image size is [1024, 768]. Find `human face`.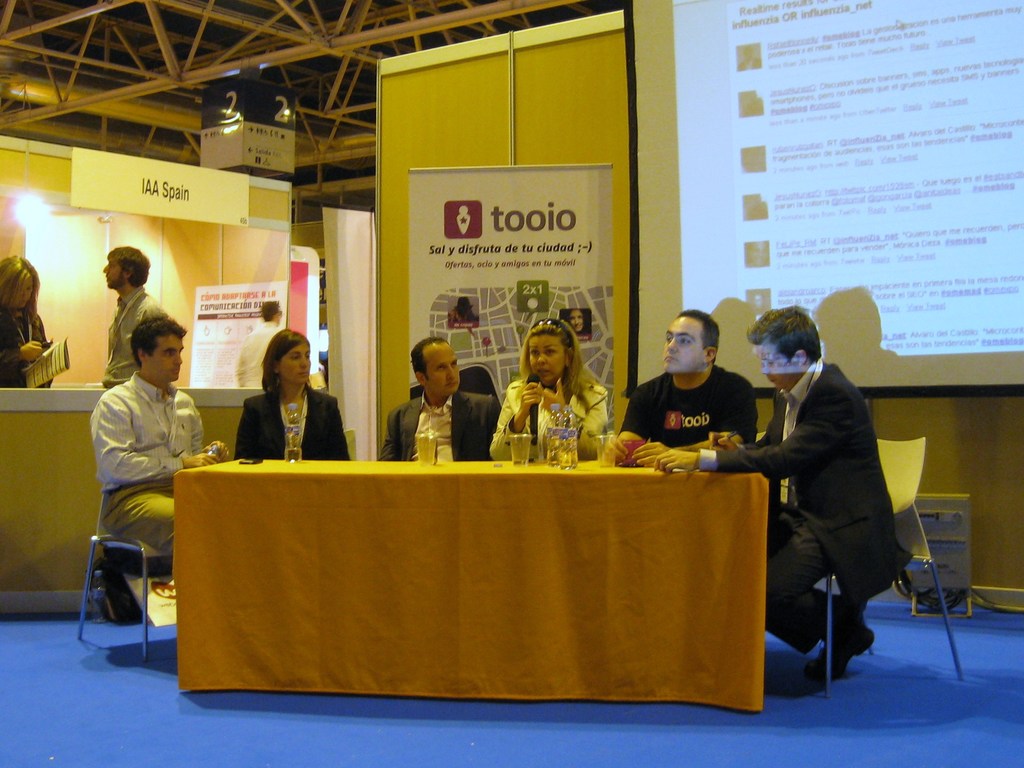
l=751, t=346, r=804, b=391.
